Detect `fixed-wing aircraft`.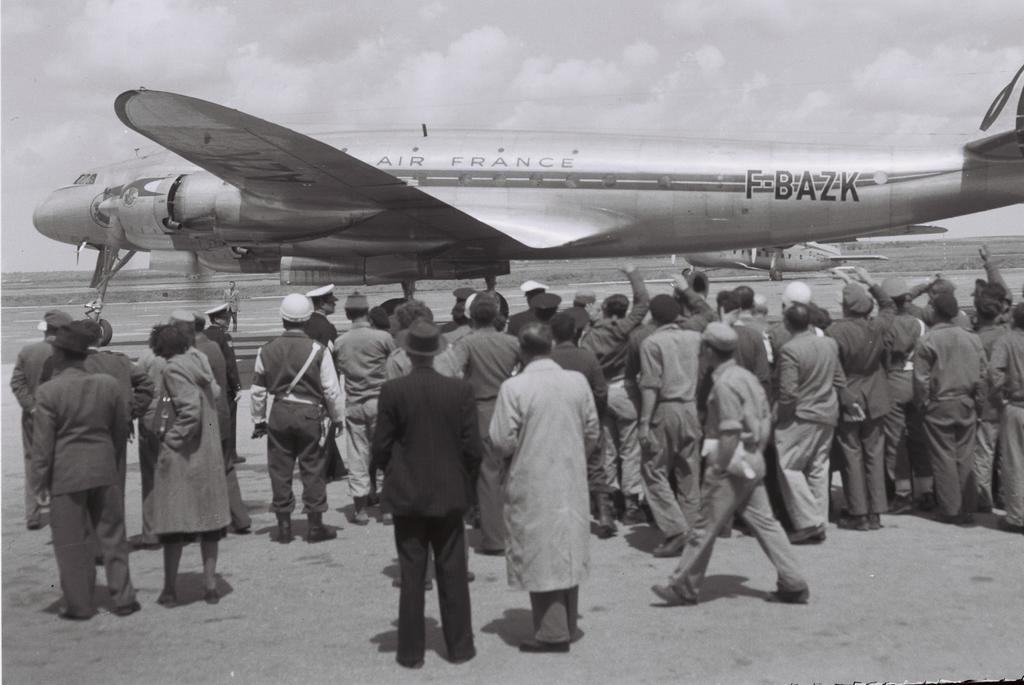
Detected at {"left": 23, "top": 54, "right": 1023, "bottom": 345}.
